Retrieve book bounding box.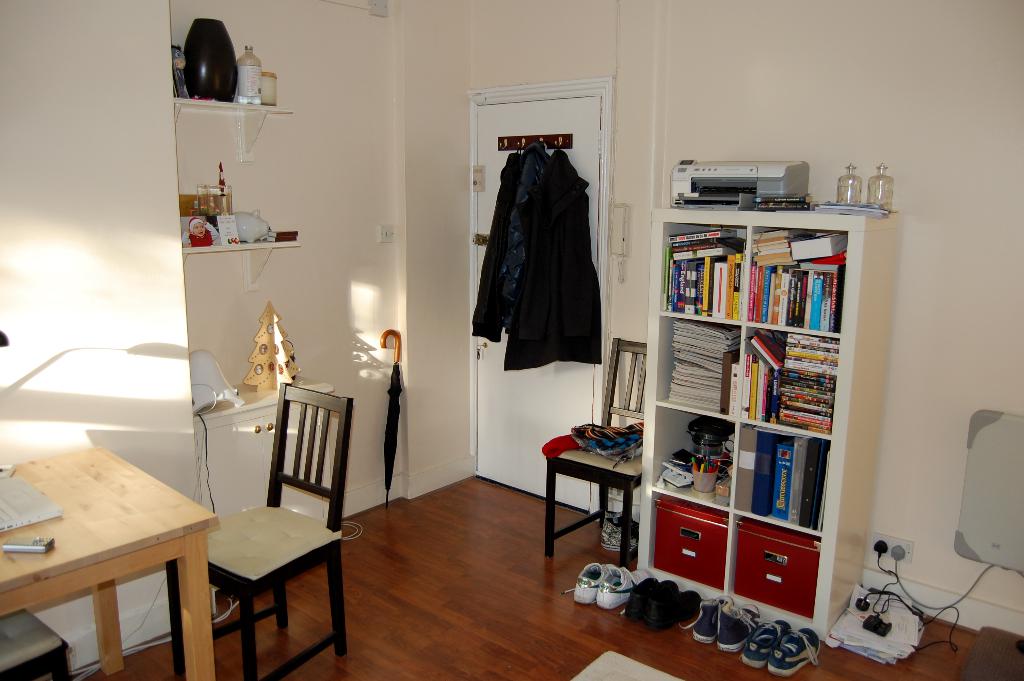
Bounding box: (x1=0, y1=466, x2=65, y2=529).
